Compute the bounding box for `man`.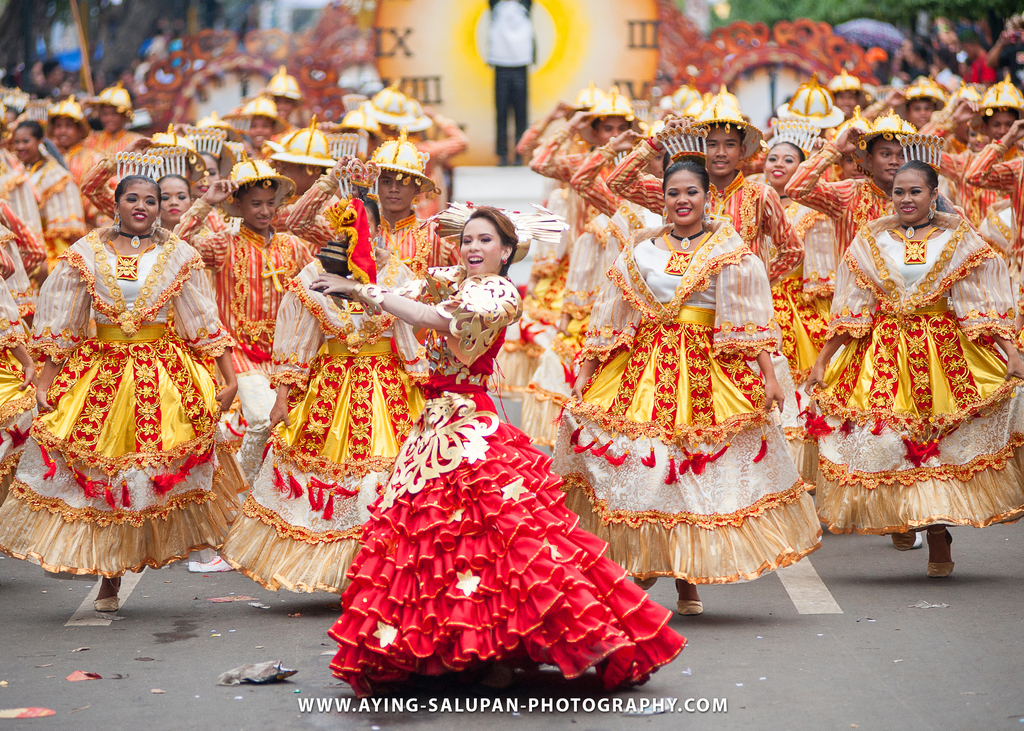
[778, 109, 947, 266].
